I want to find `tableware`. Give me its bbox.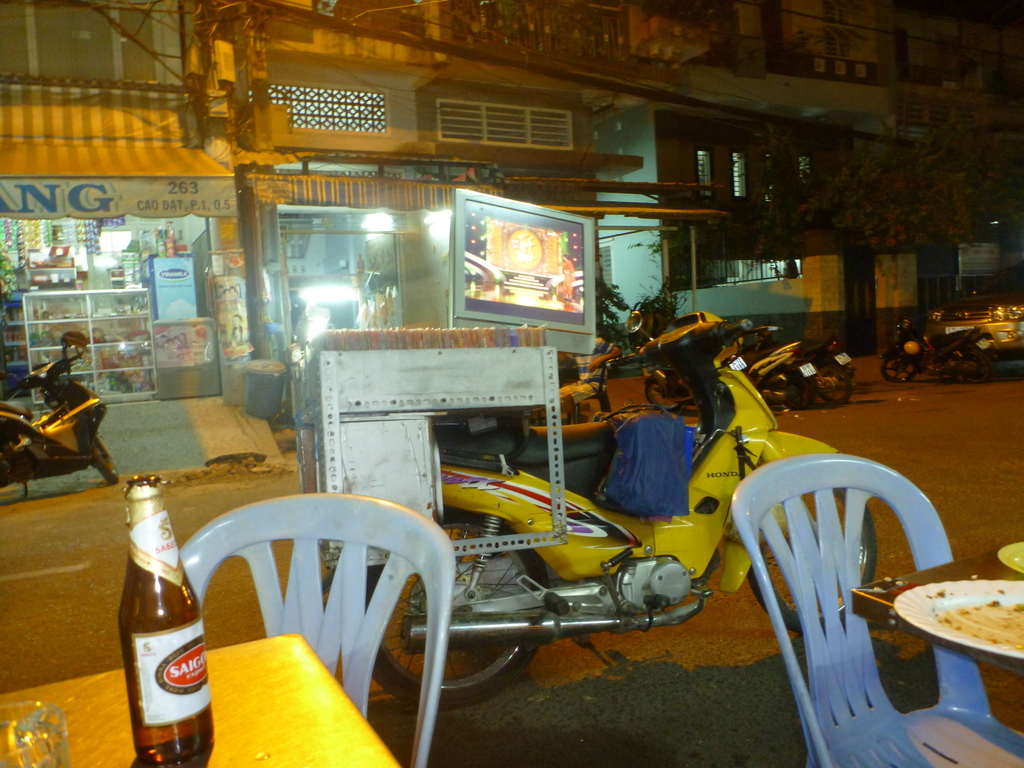
rect(884, 555, 1018, 697).
